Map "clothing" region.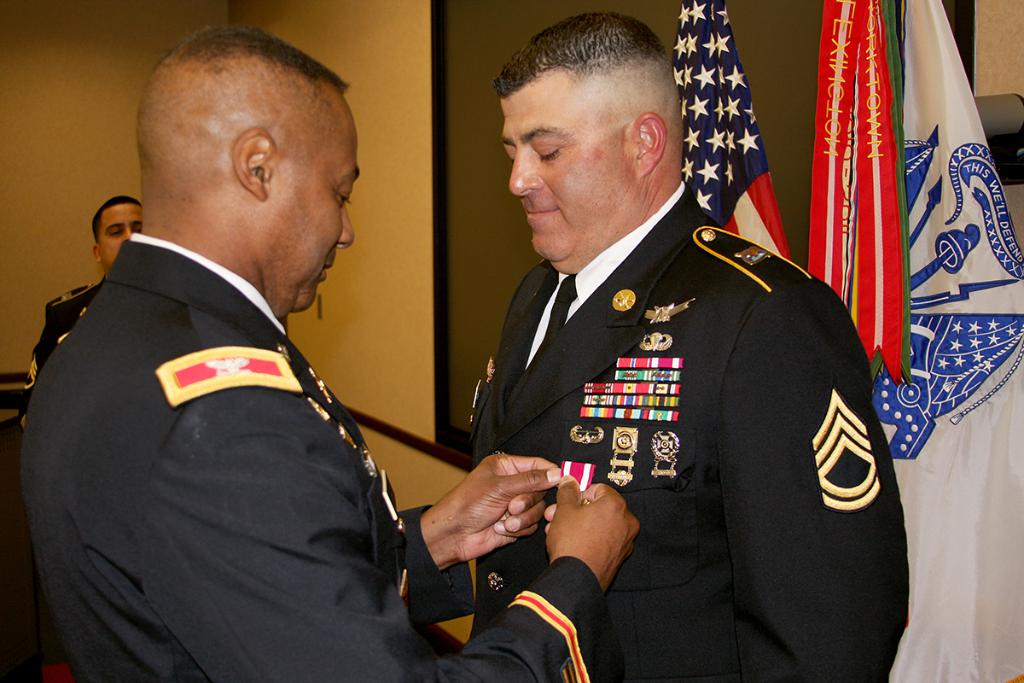
Mapped to <region>26, 233, 610, 682</region>.
